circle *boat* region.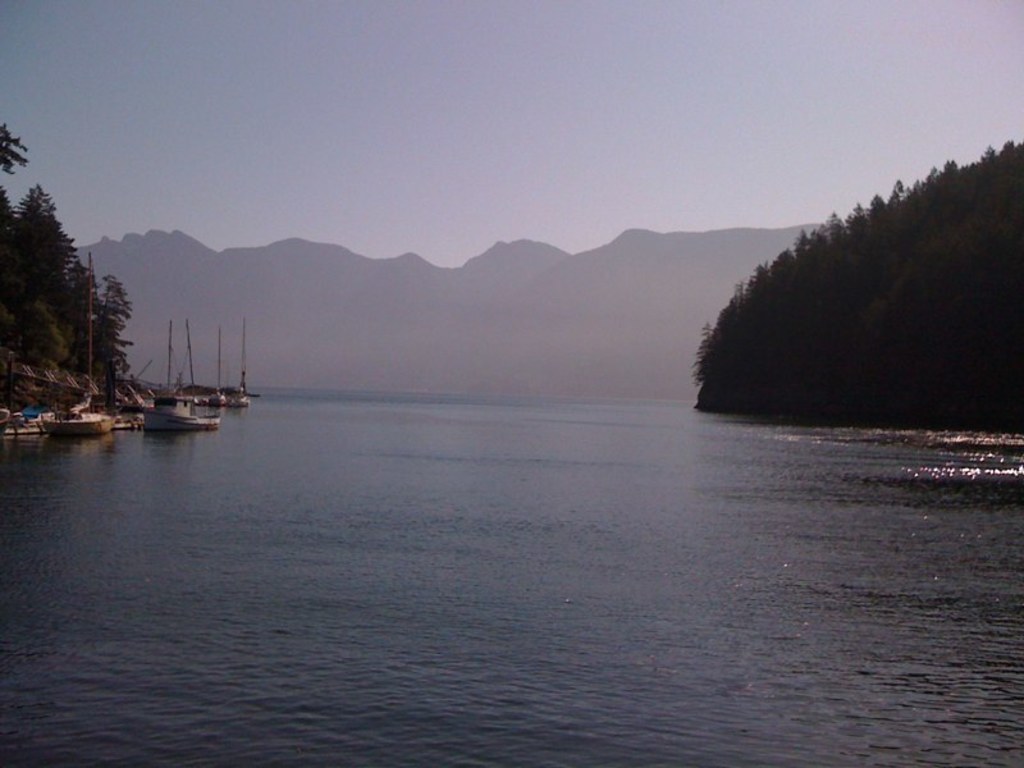
Region: detection(195, 326, 265, 407).
